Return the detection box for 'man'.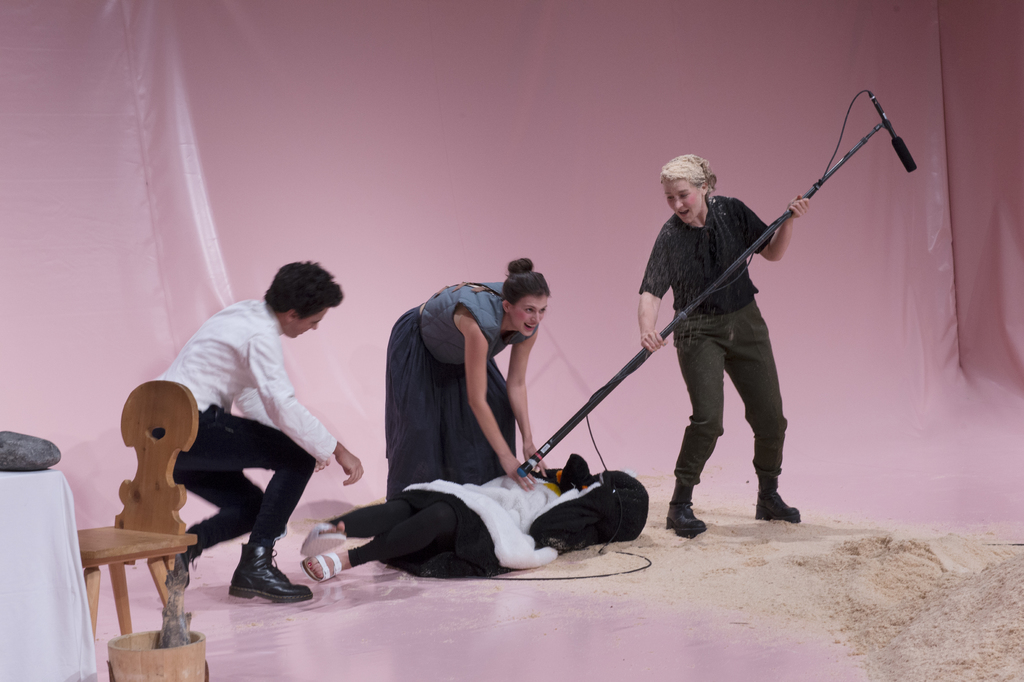
(163,251,367,610).
